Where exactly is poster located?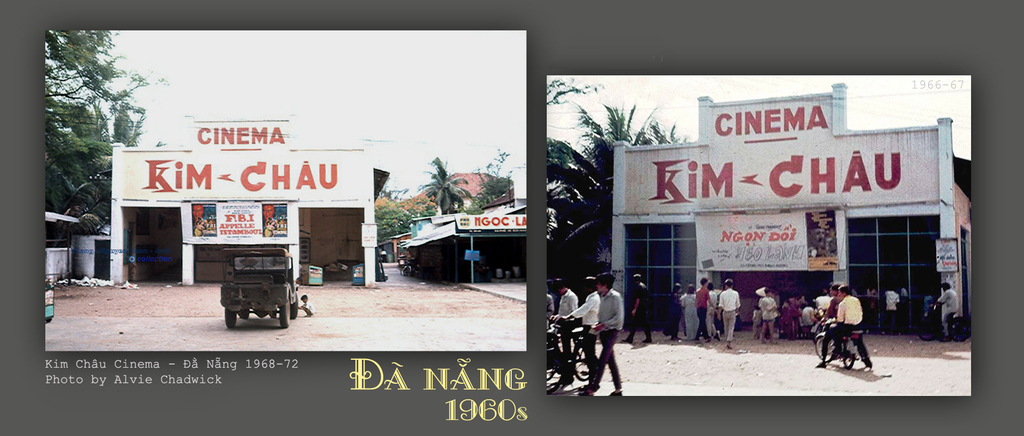
Its bounding box is x1=218 y1=202 x2=261 y2=240.
